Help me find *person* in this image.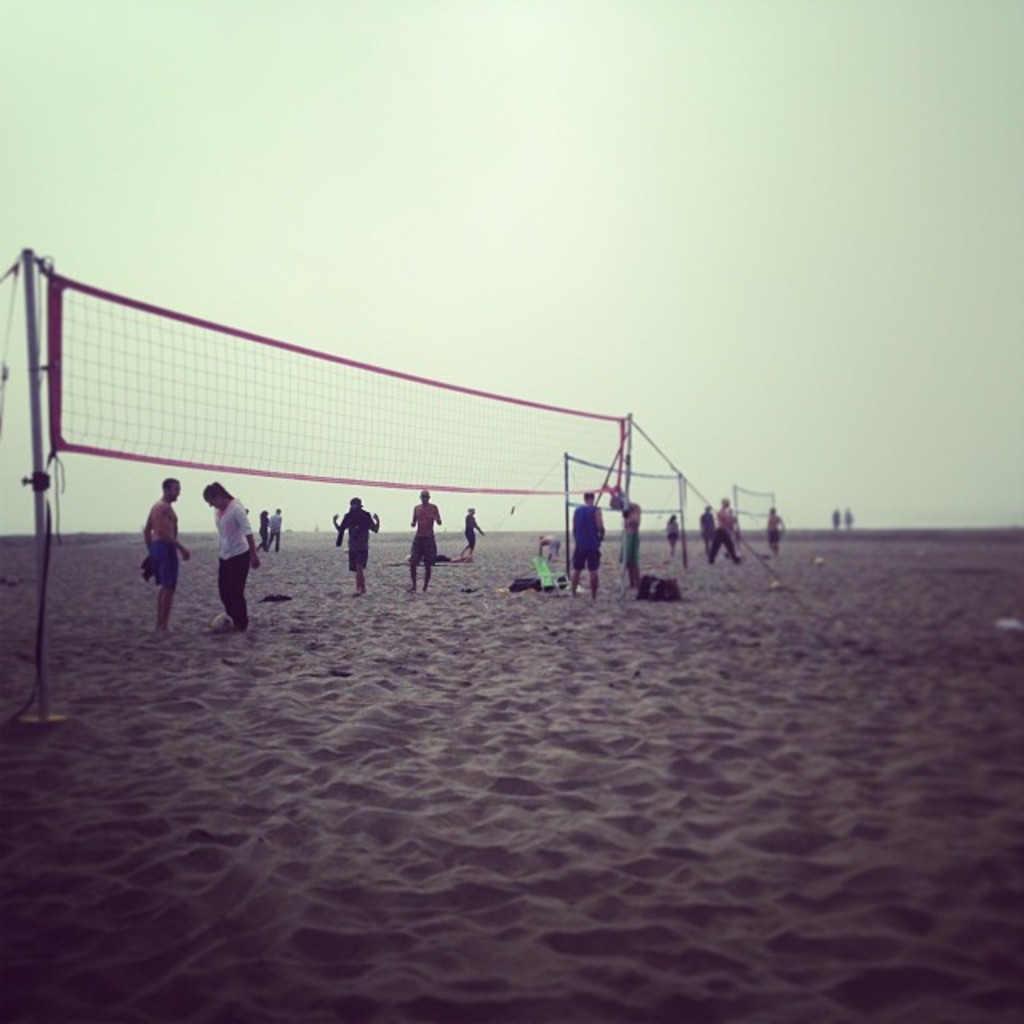
Found it: <region>533, 528, 560, 555</region>.
